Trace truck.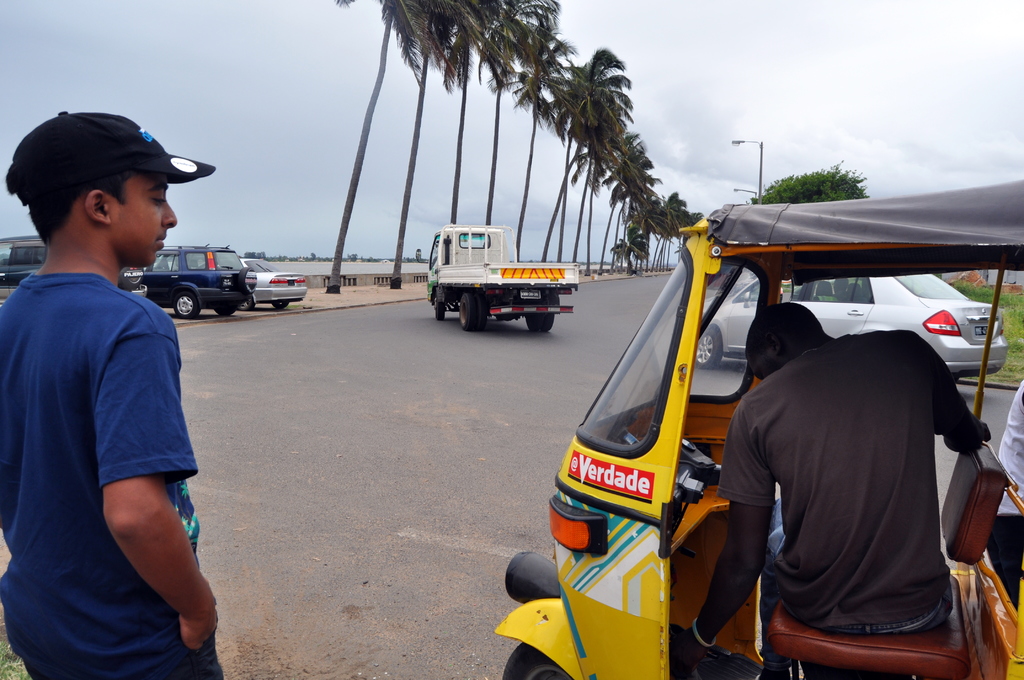
Traced to [left=418, top=226, right=589, bottom=335].
